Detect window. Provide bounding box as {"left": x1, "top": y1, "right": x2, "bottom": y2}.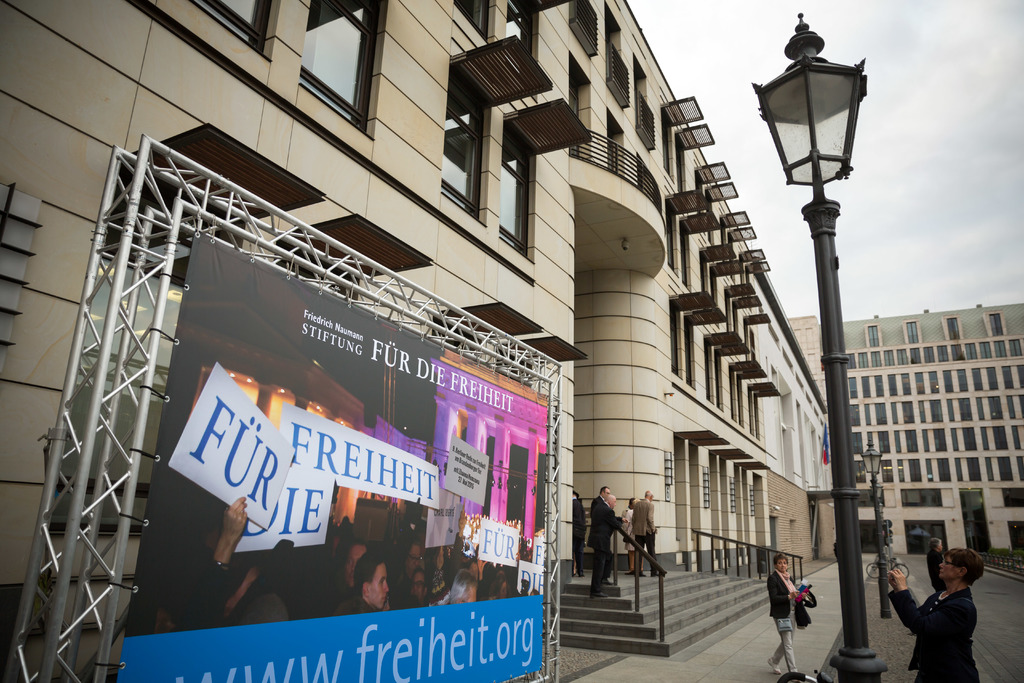
{"left": 666, "top": 202, "right": 682, "bottom": 274}.
